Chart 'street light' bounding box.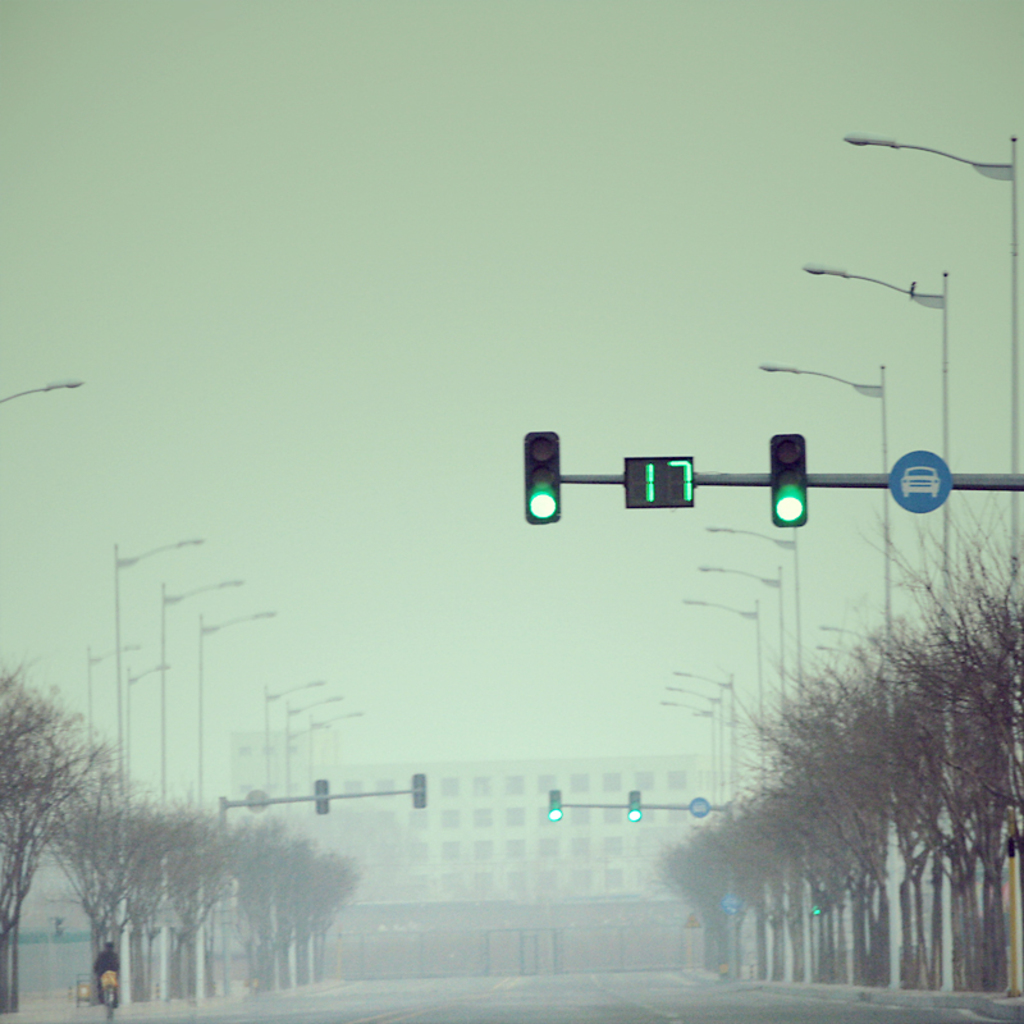
Charted: 806, 266, 946, 997.
